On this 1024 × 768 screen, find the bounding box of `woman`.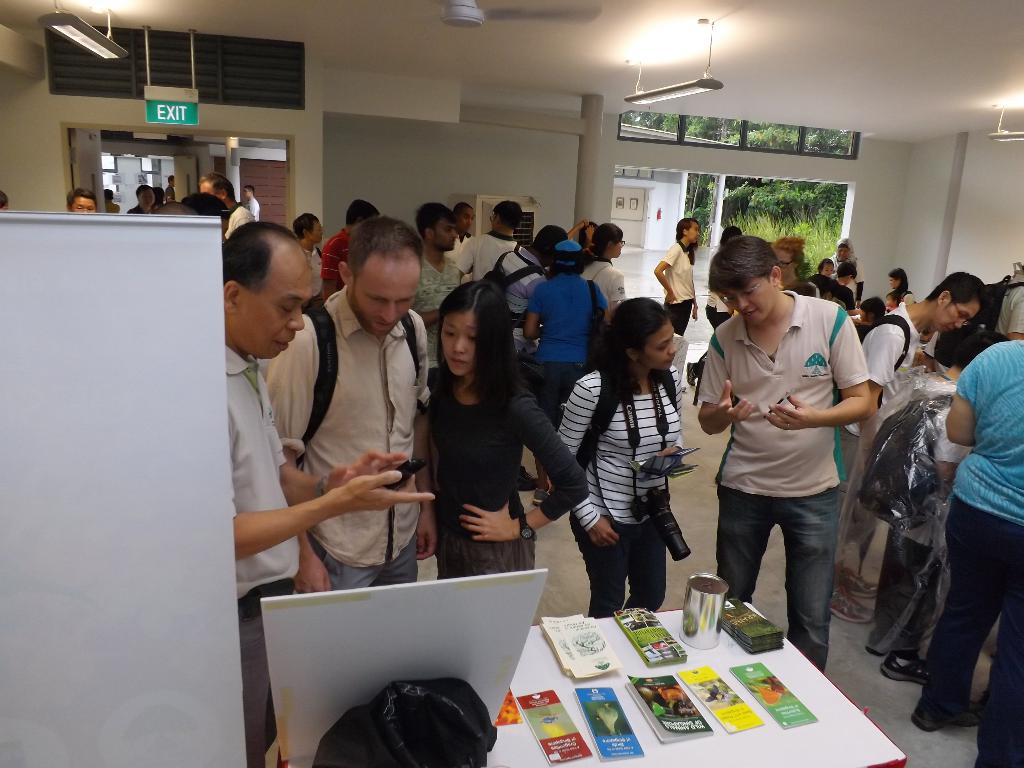
Bounding box: <box>427,282,591,581</box>.
